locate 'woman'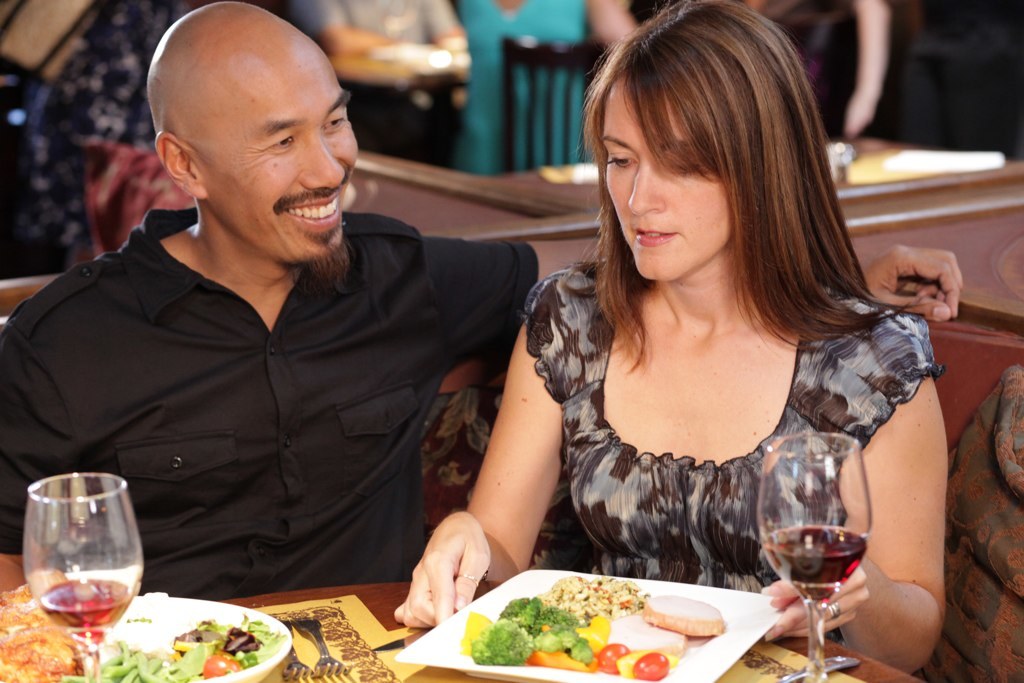
{"x1": 426, "y1": 11, "x2": 935, "y2": 656}
